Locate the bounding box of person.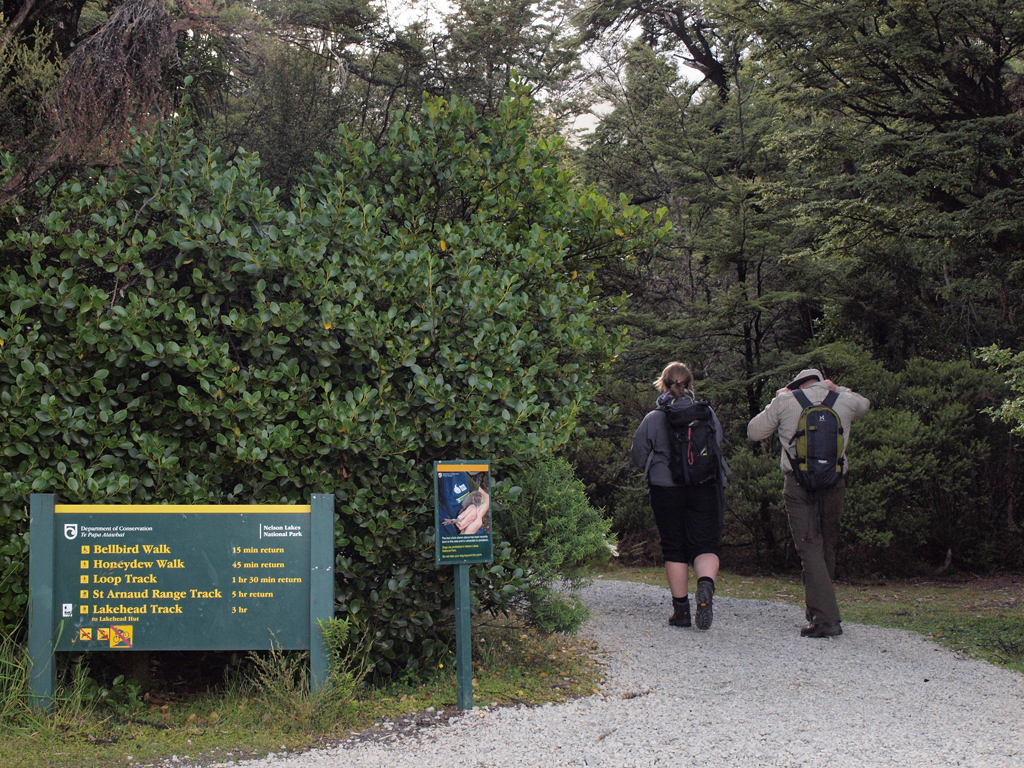
Bounding box: (x1=627, y1=356, x2=728, y2=621).
